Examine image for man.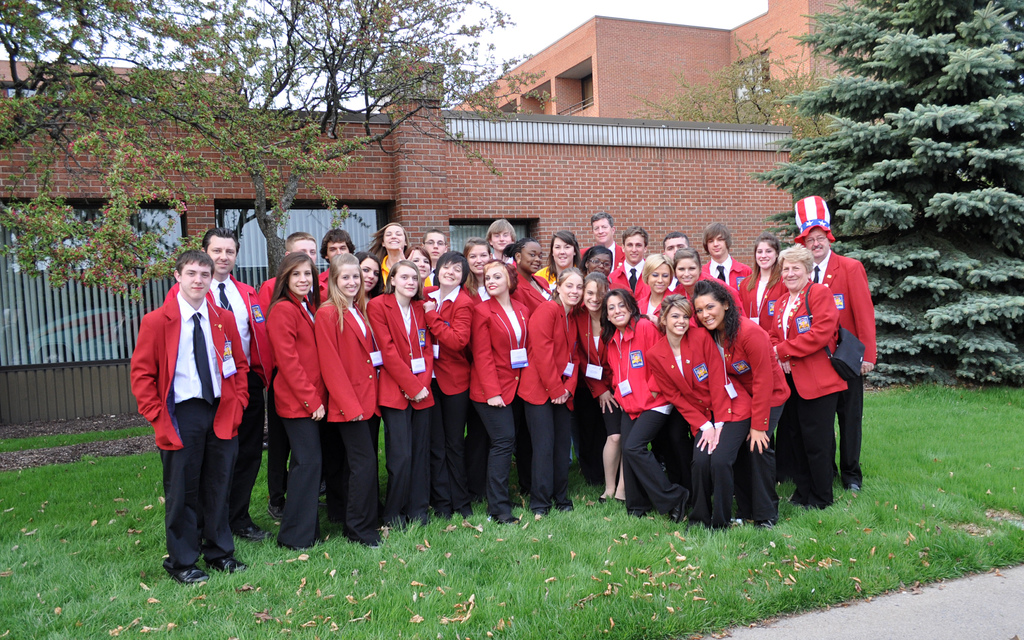
Examination result: [778,176,896,513].
